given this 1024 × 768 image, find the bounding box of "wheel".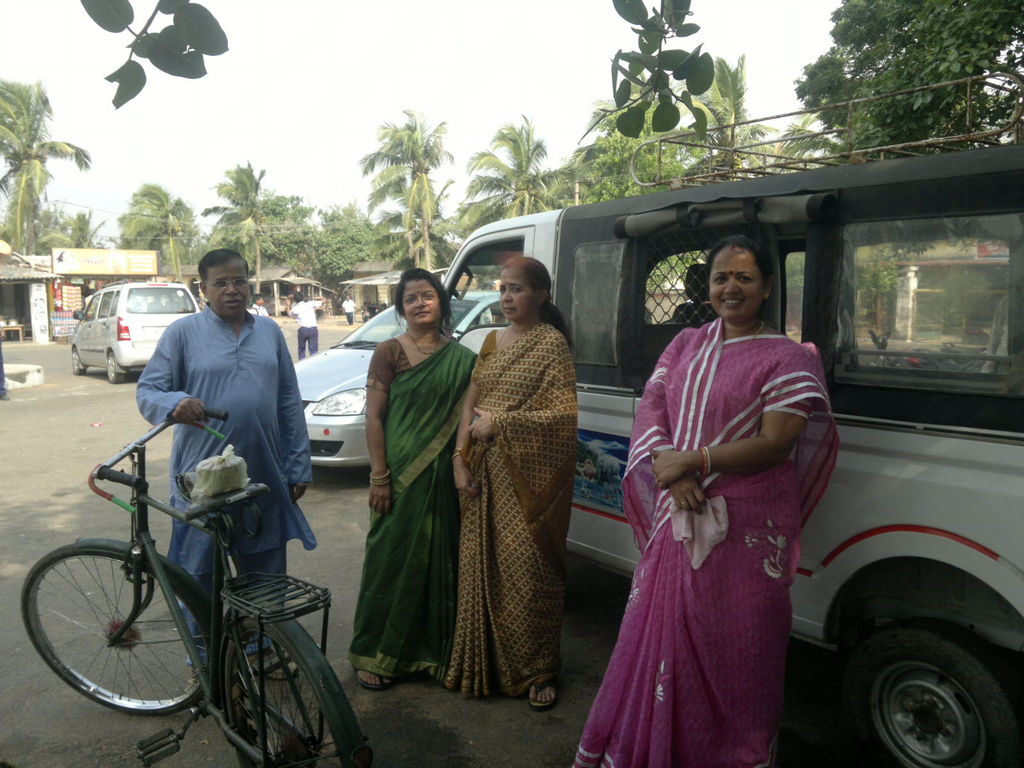
(left=106, top=352, right=126, bottom=383).
